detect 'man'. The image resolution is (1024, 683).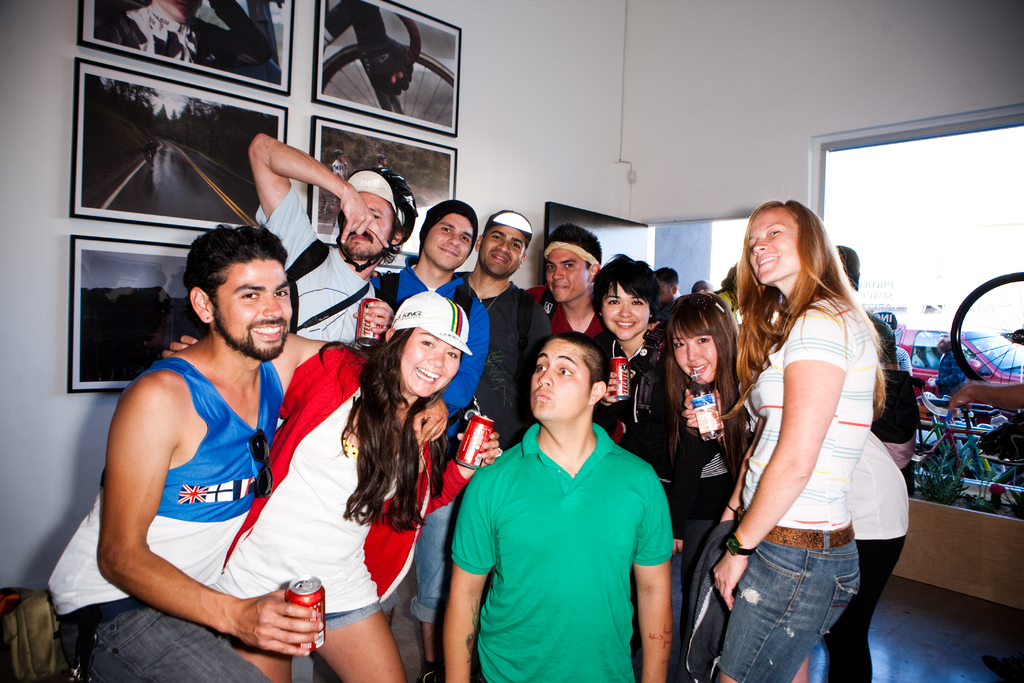
l=650, t=266, r=680, b=304.
